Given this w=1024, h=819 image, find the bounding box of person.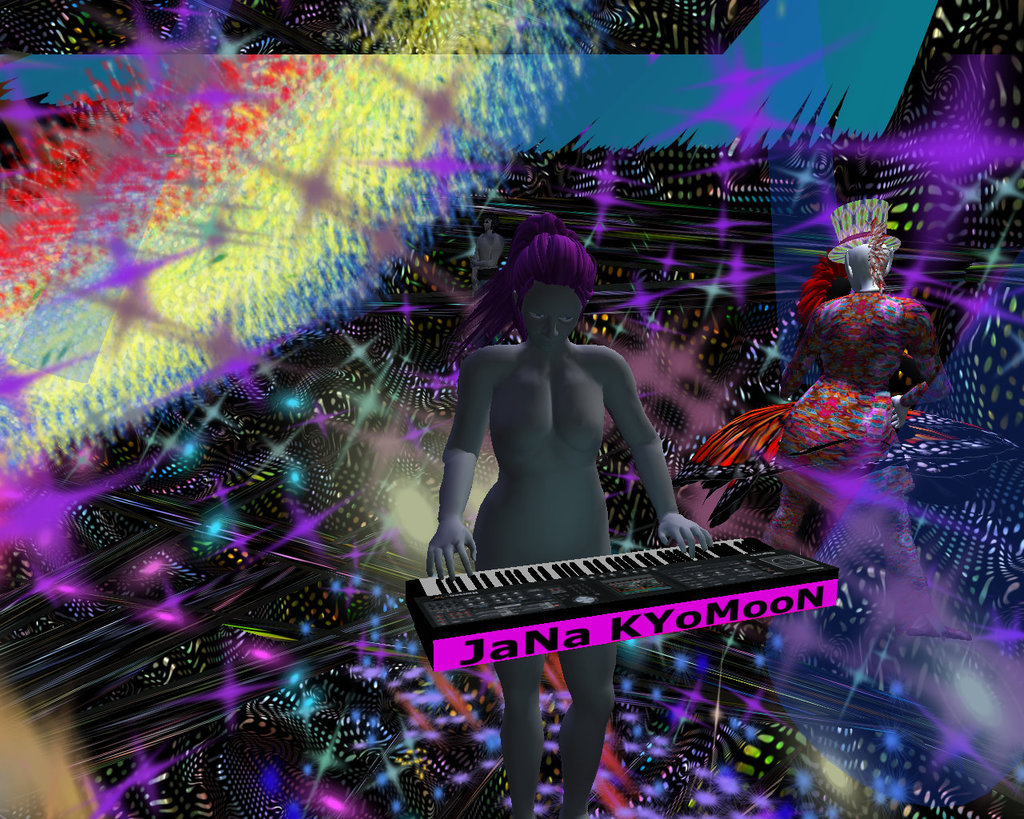
box(426, 230, 717, 818).
